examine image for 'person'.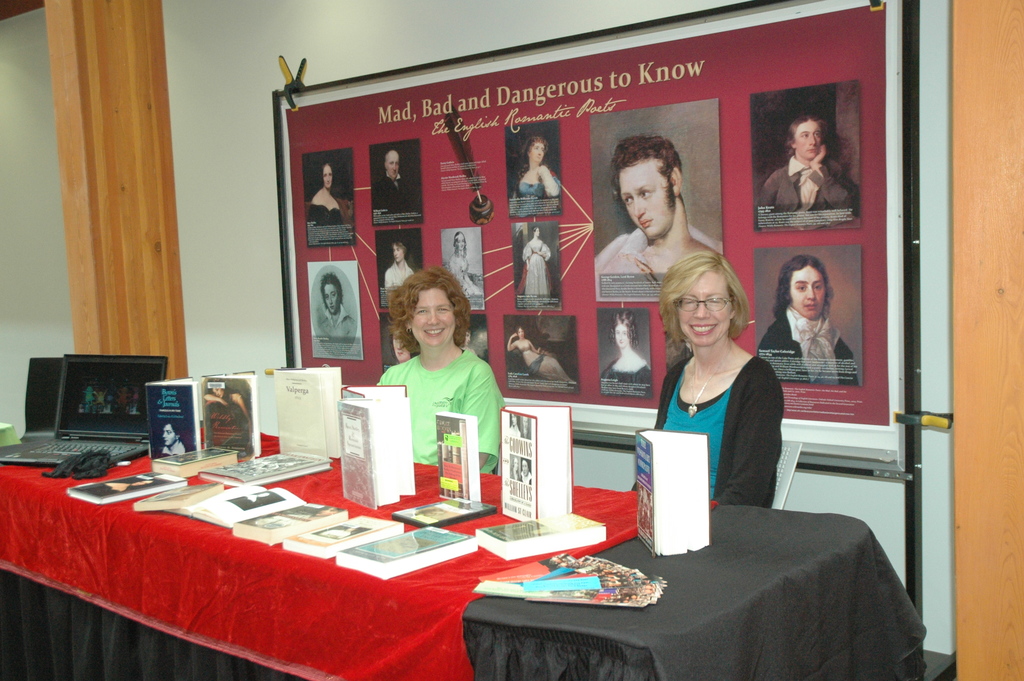
Examination result: <box>597,136,723,300</box>.
